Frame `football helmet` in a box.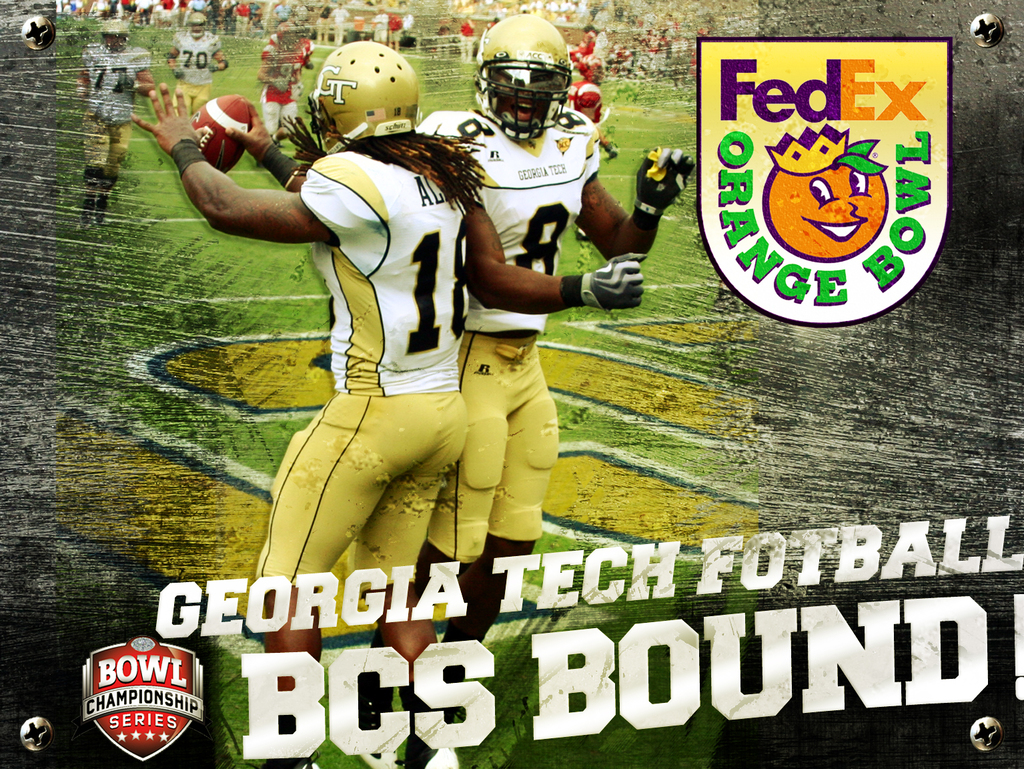
{"left": 100, "top": 15, "right": 127, "bottom": 53}.
